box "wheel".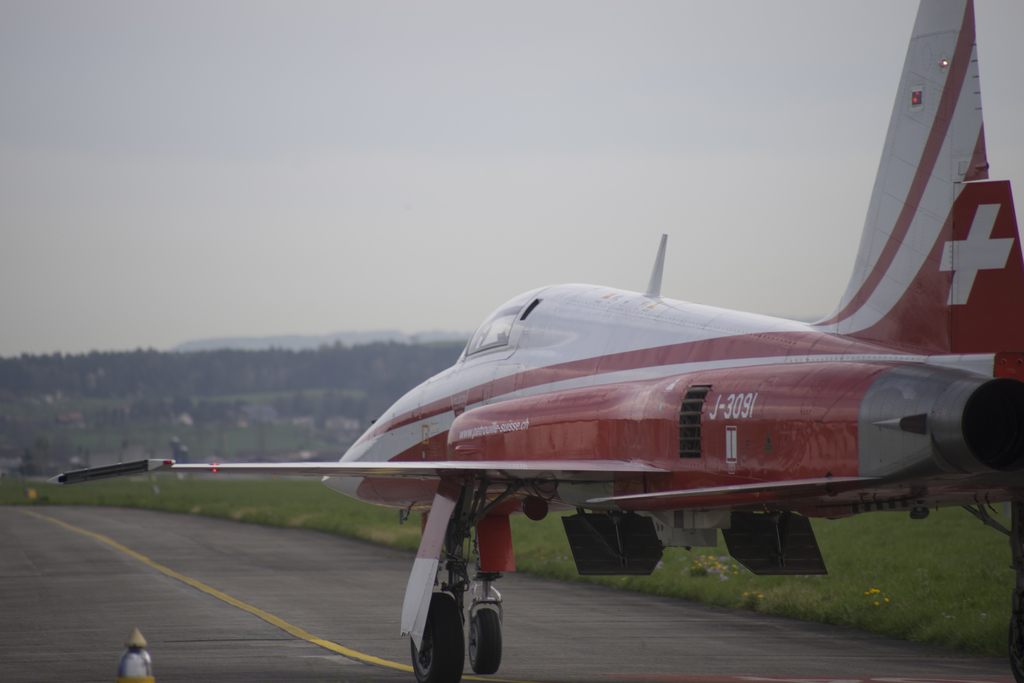
l=470, t=608, r=500, b=672.
